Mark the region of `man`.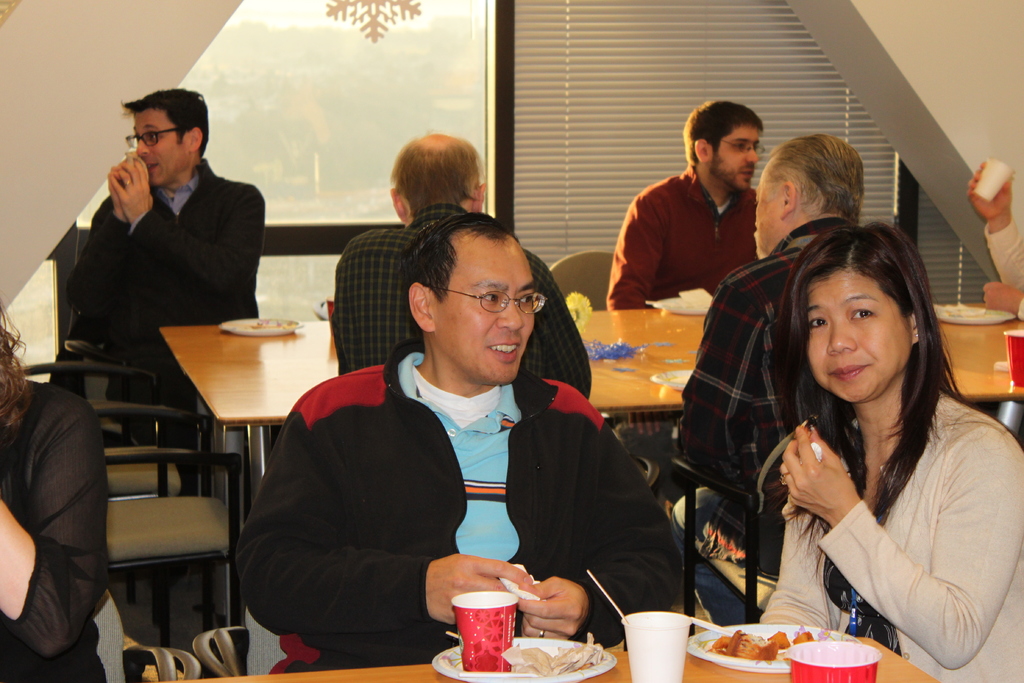
Region: crop(243, 232, 673, 648).
